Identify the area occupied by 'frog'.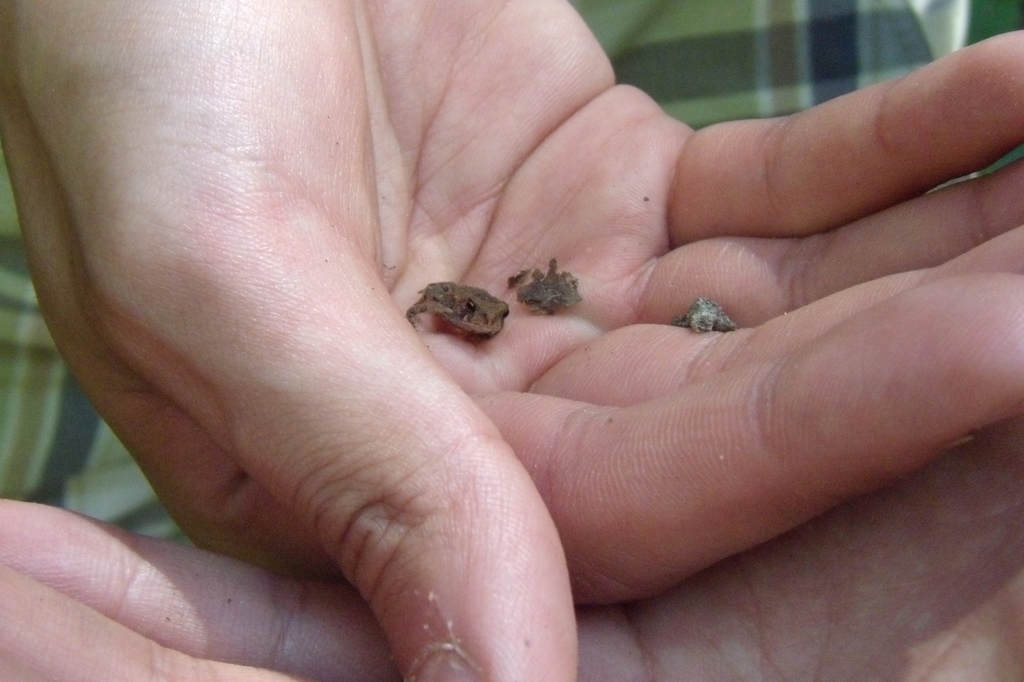
Area: left=508, top=253, right=586, bottom=314.
